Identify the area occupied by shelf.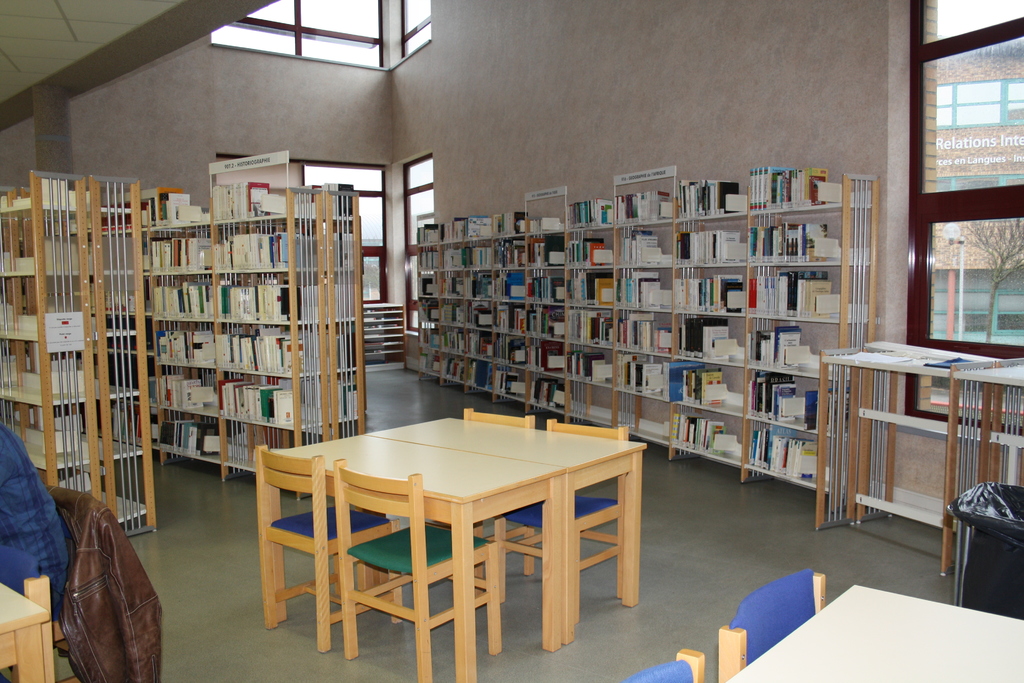
Area: {"x1": 419, "y1": 326, "x2": 435, "y2": 343}.
